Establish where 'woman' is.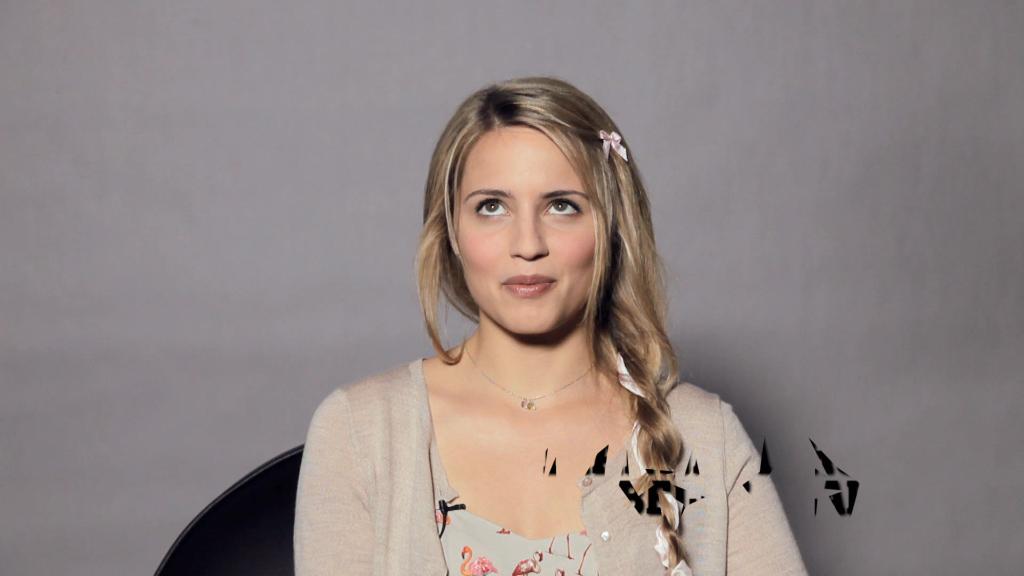
Established at x1=237 y1=78 x2=800 y2=575.
